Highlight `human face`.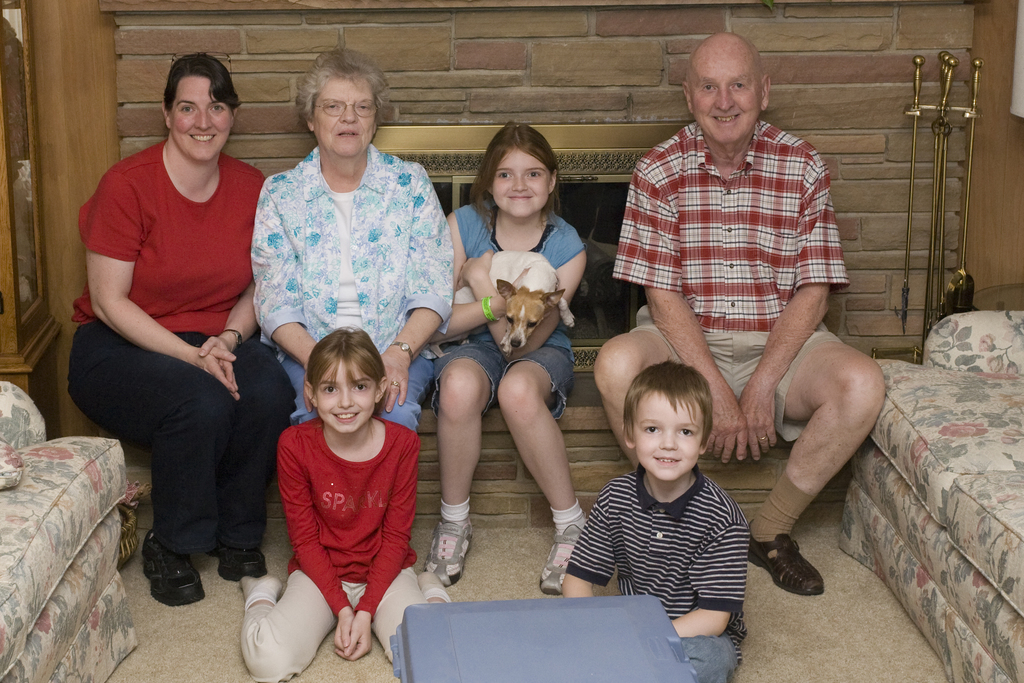
Highlighted region: (635, 392, 707, 480).
